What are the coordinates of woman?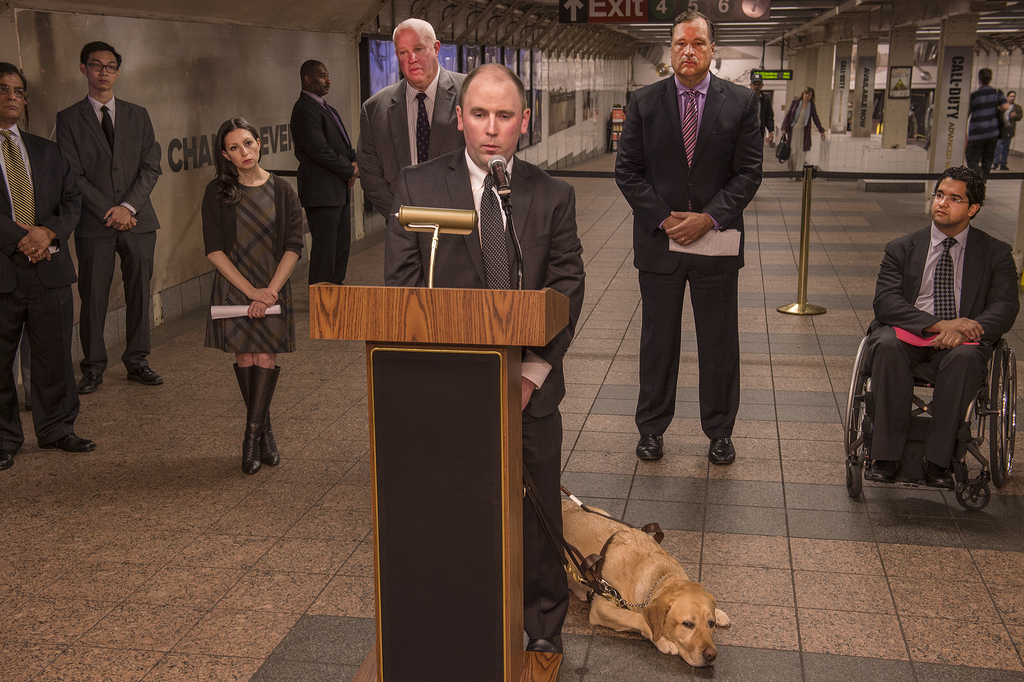
bbox(191, 117, 292, 475).
